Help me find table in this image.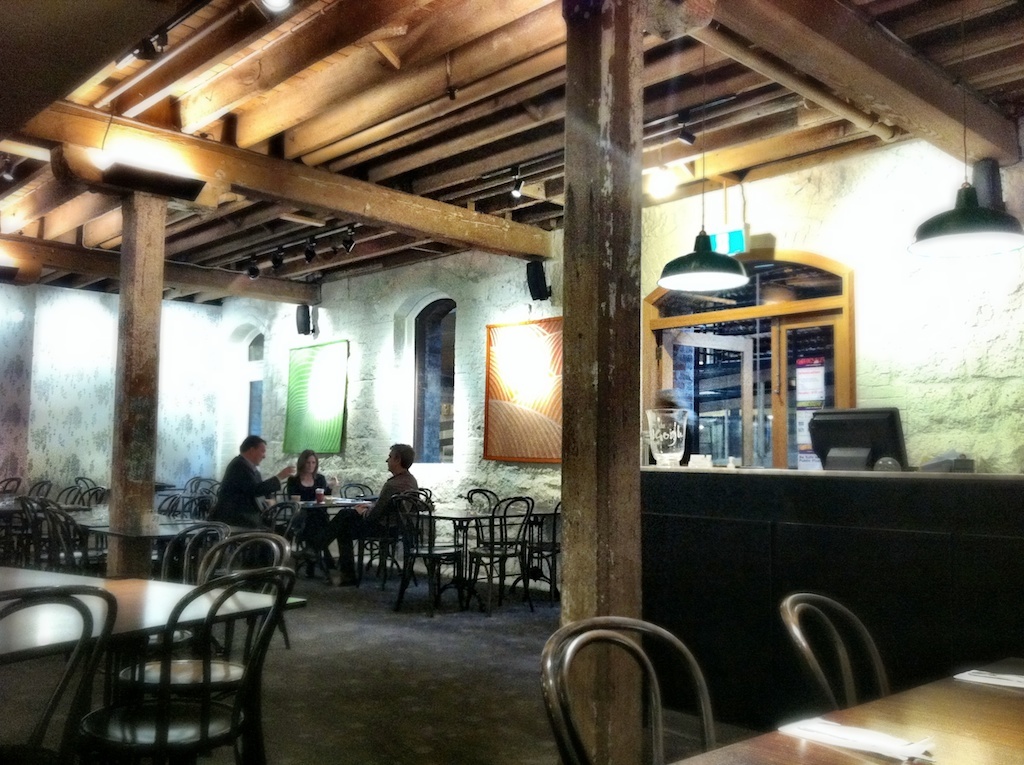
Found it: bbox=[410, 501, 559, 605].
